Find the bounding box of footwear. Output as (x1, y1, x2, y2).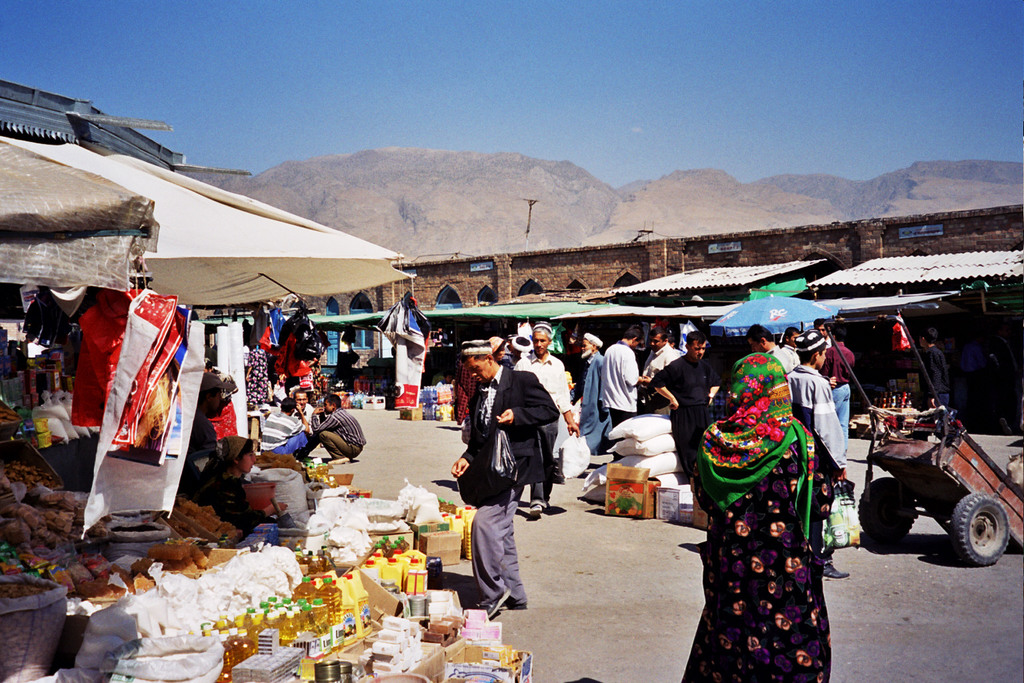
(481, 587, 515, 619).
